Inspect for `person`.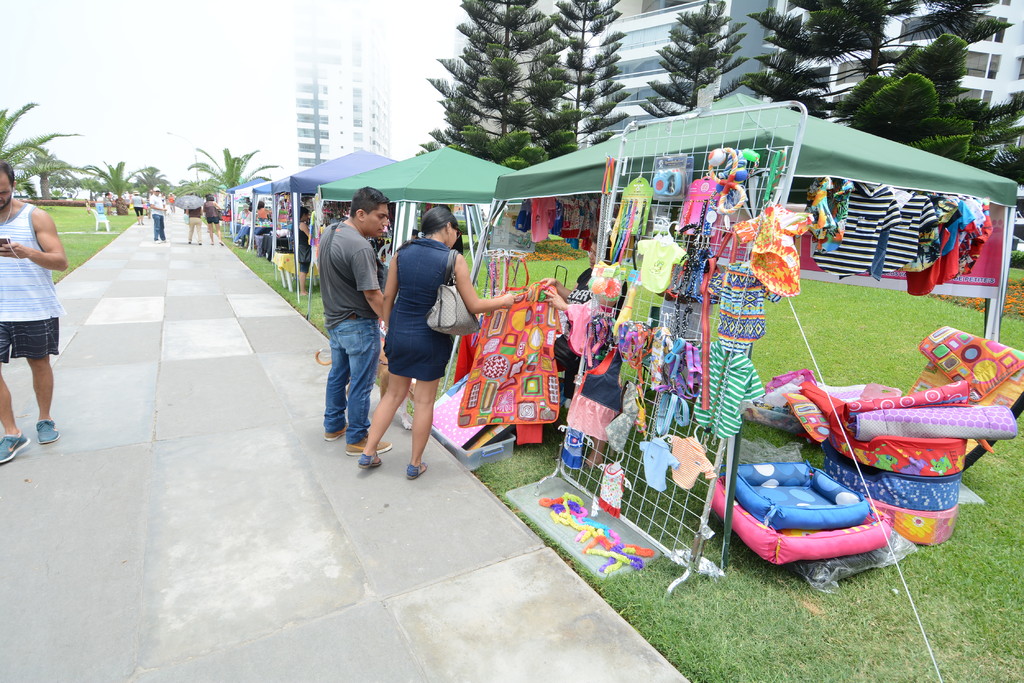
Inspection: <box>230,205,250,243</box>.
